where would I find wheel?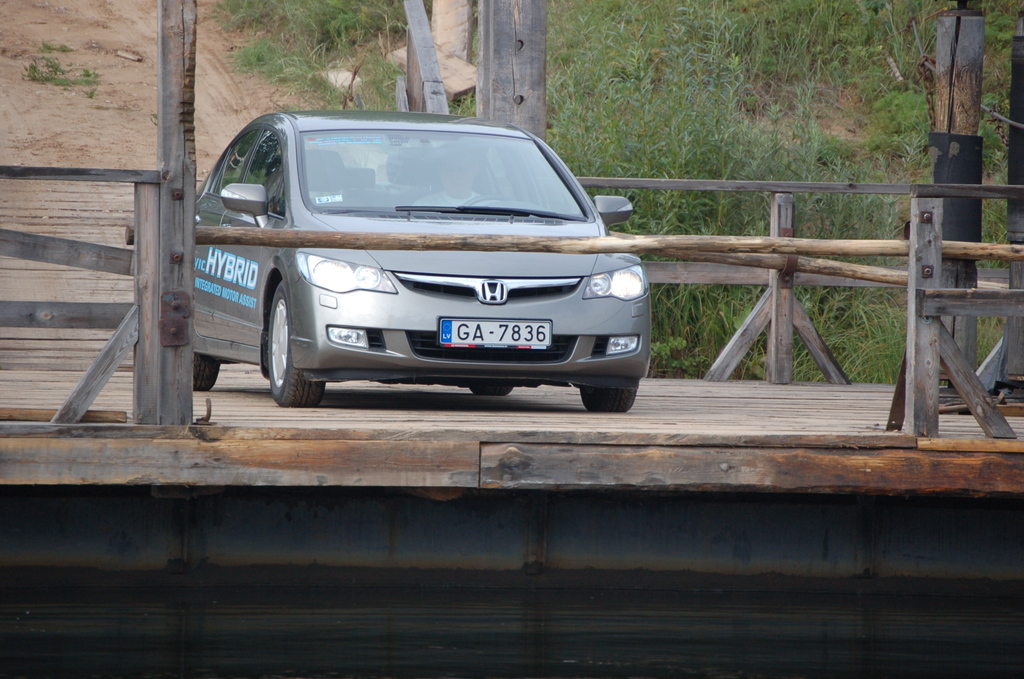
At (left=255, top=266, right=316, bottom=399).
